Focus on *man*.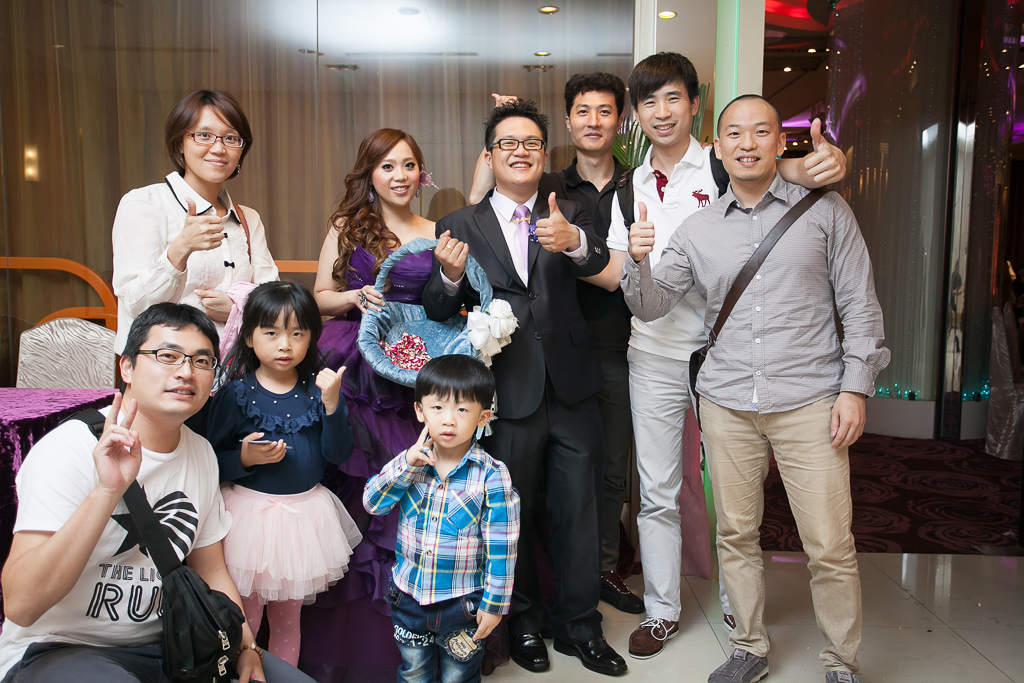
Focused at region(0, 299, 317, 682).
